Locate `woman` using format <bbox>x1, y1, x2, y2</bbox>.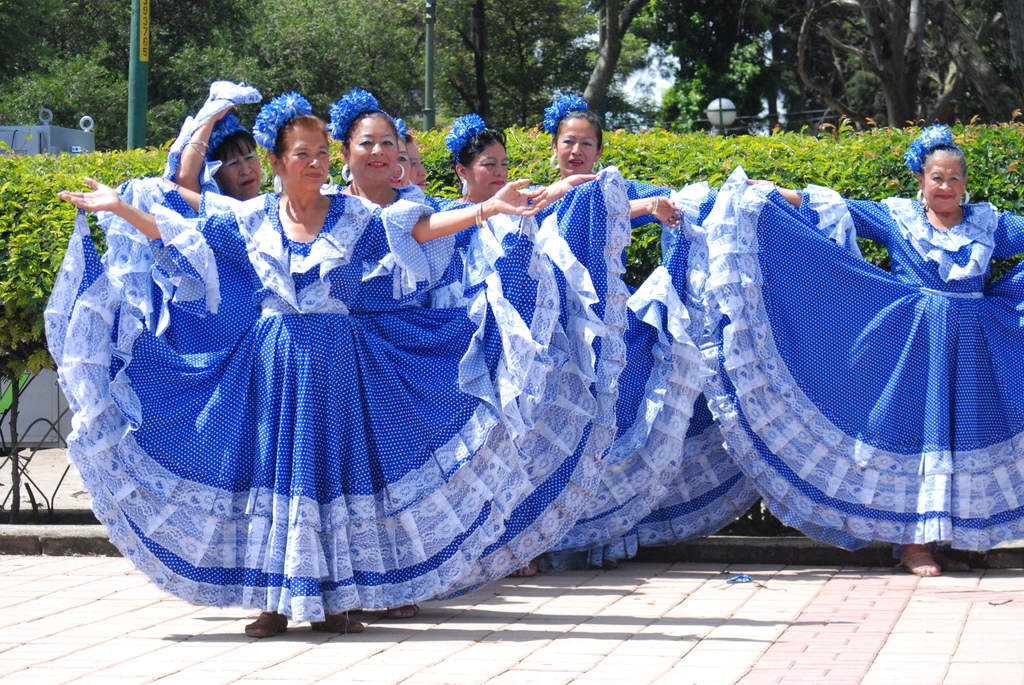
<bbox>150, 70, 291, 212</bbox>.
